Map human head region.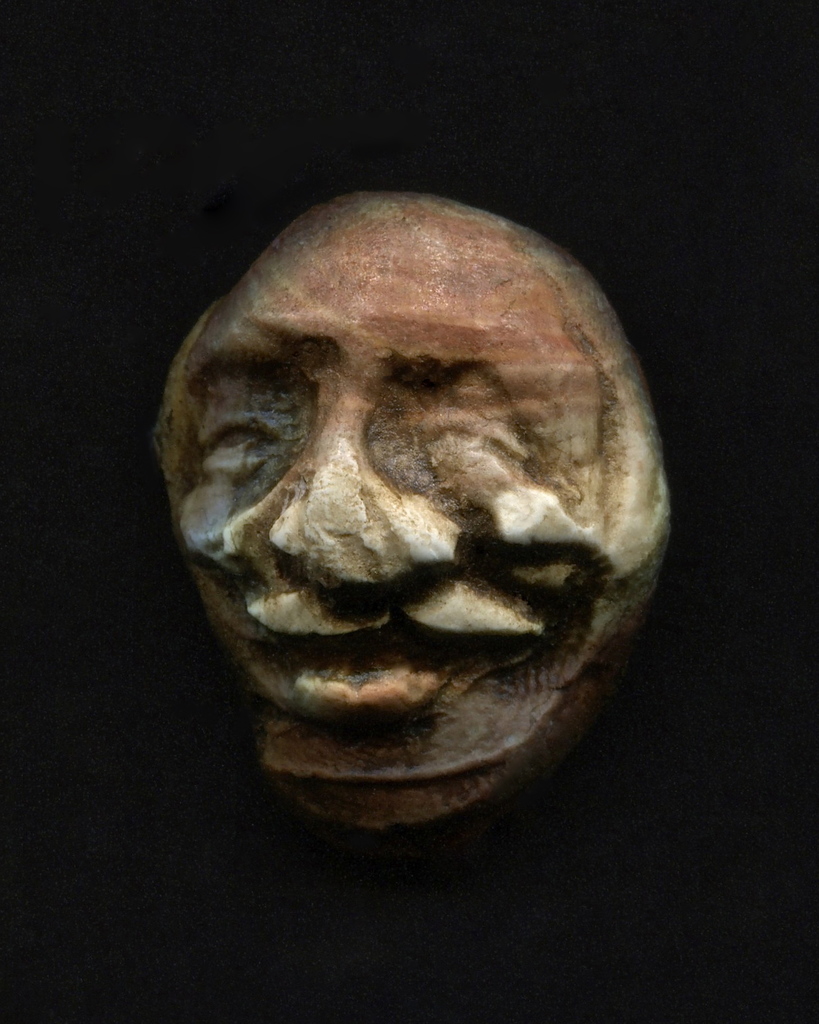
Mapped to box(145, 180, 677, 843).
